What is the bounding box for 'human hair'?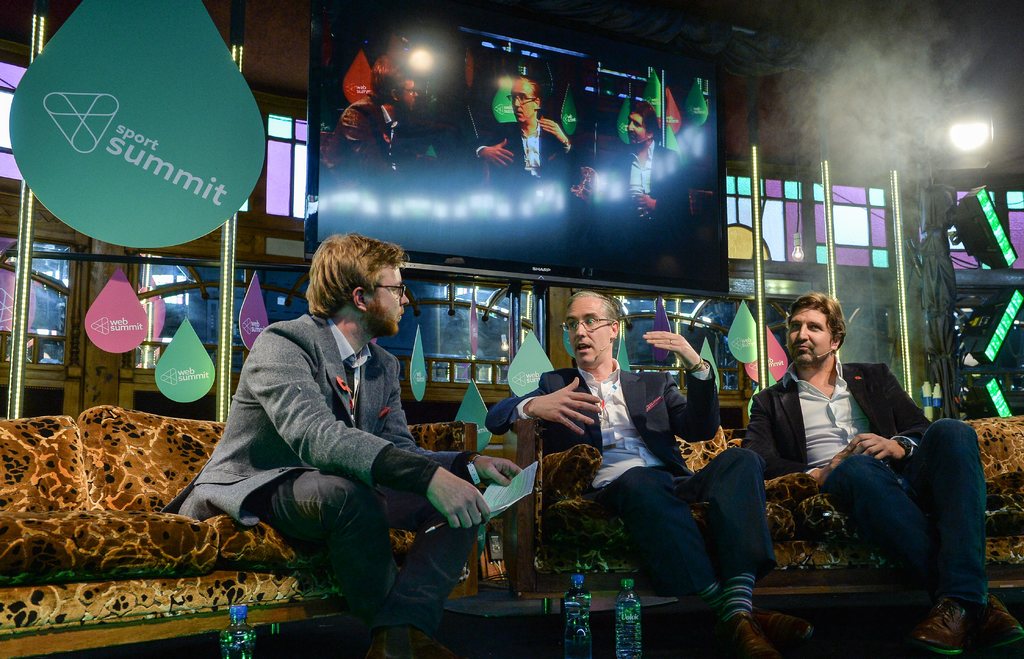
783:290:847:353.
